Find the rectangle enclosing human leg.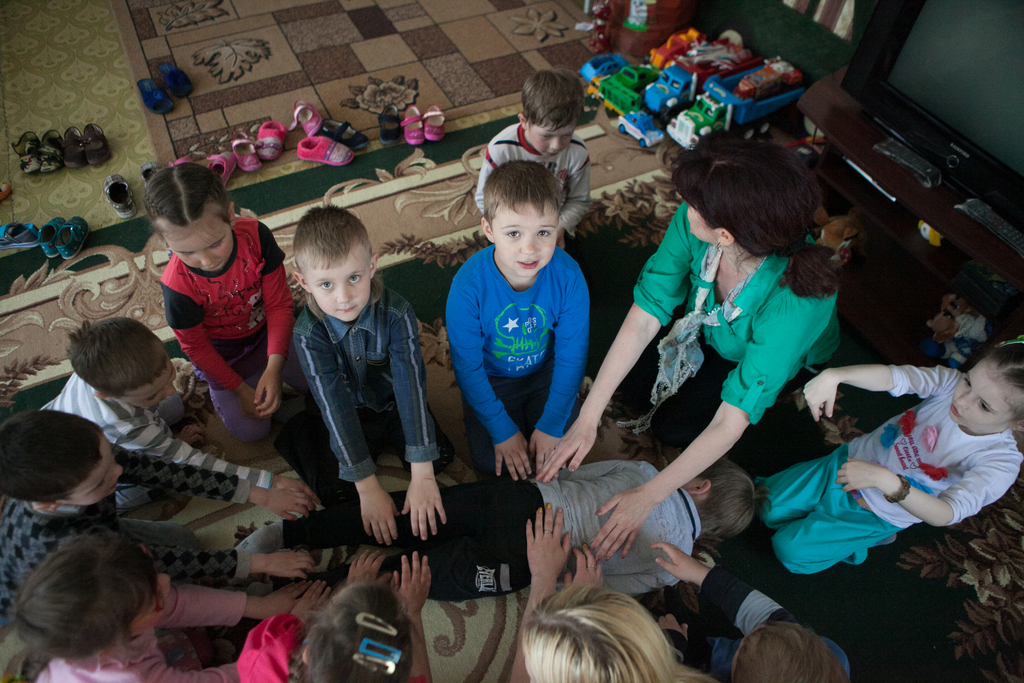
box=[240, 541, 530, 609].
